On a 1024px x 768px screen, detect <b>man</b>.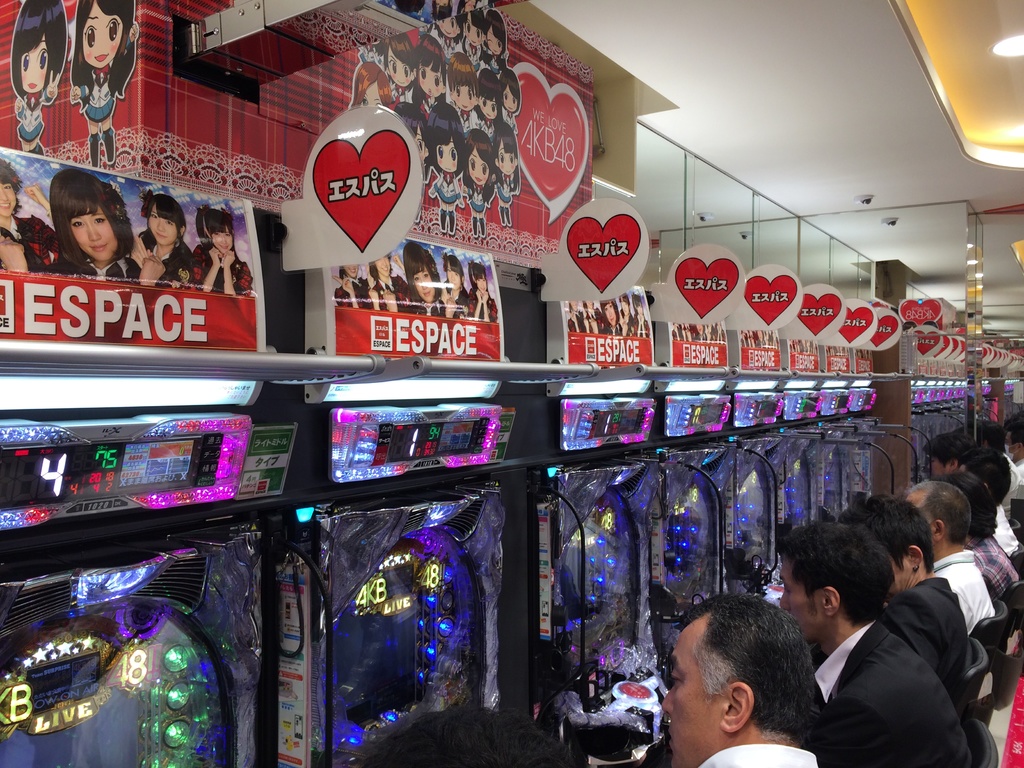
locate(836, 494, 966, 712).
